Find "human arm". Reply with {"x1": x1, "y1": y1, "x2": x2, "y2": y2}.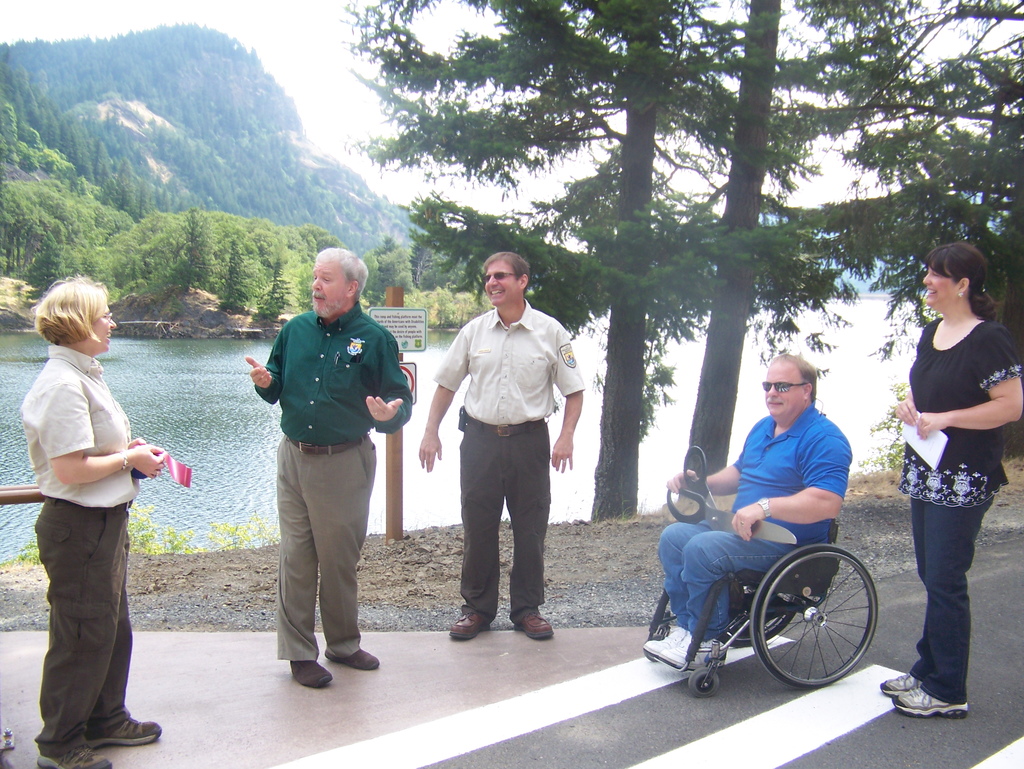
{"x1": 664, "y1": 448, "x2": 740, "y2": 496}.
